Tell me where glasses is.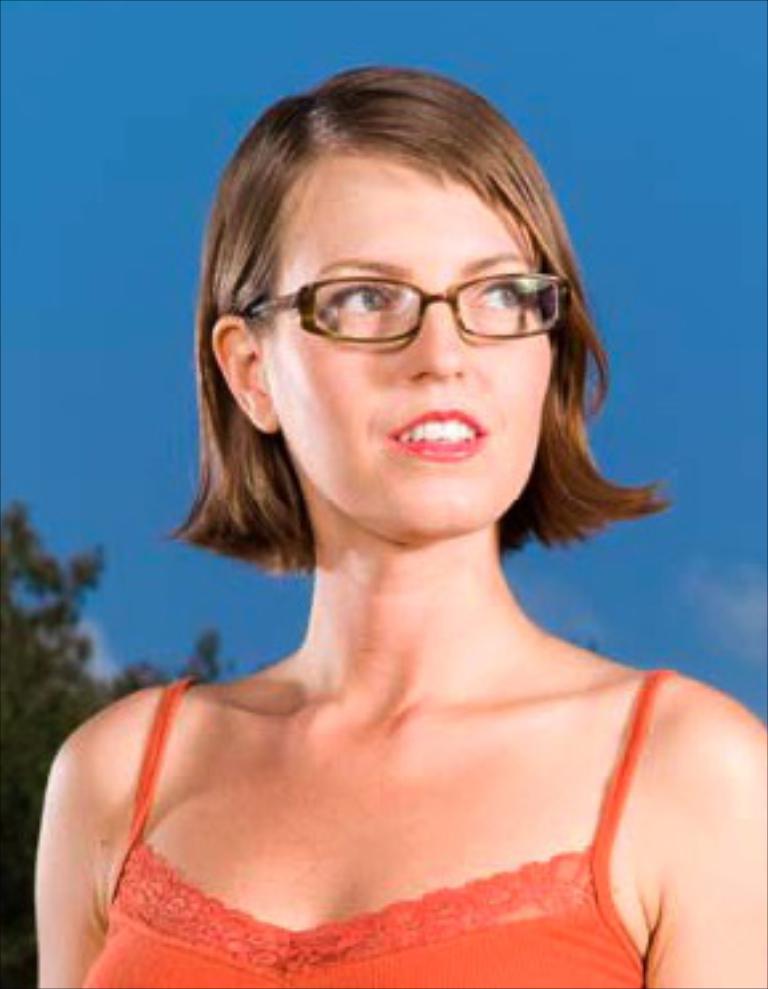
glasses is at box=[234, 266, 577, 351].
